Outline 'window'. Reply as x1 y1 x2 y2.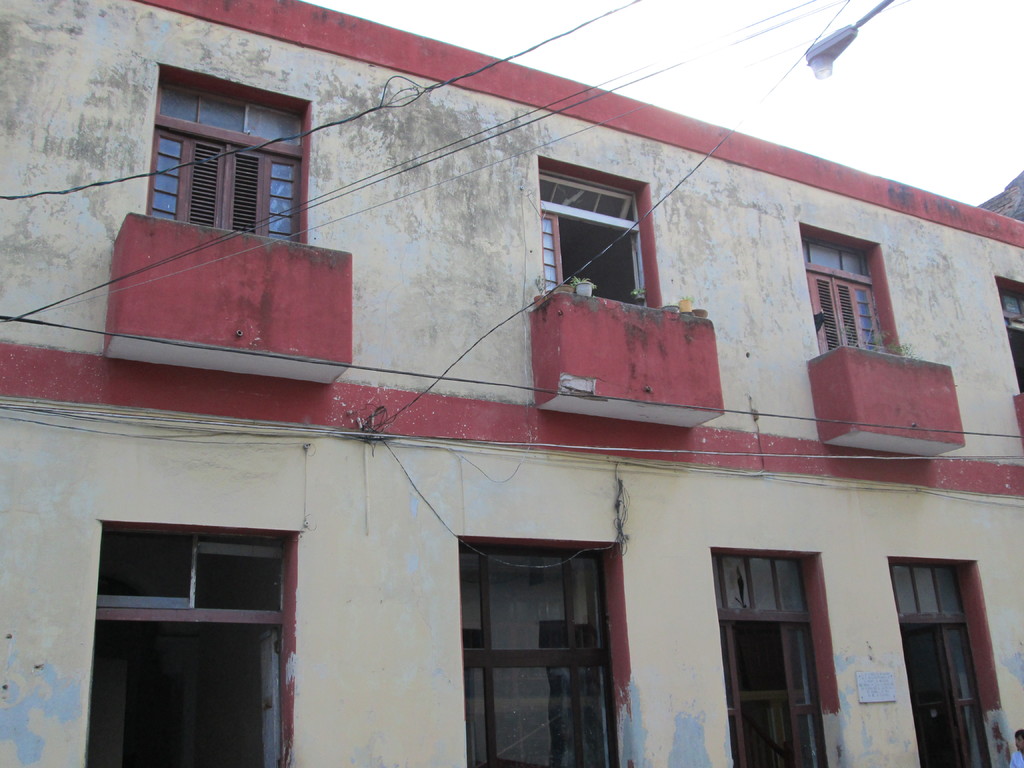
141 61 314 244.
